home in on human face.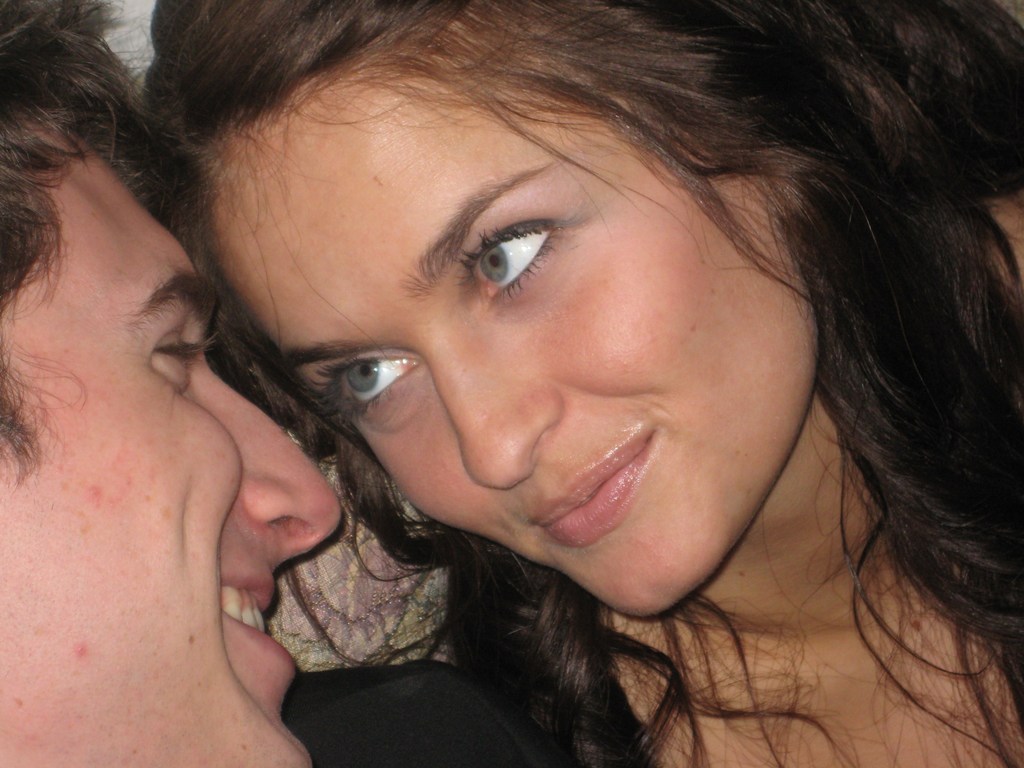
Homed in at bbox=[1, 103, 342, 767].
